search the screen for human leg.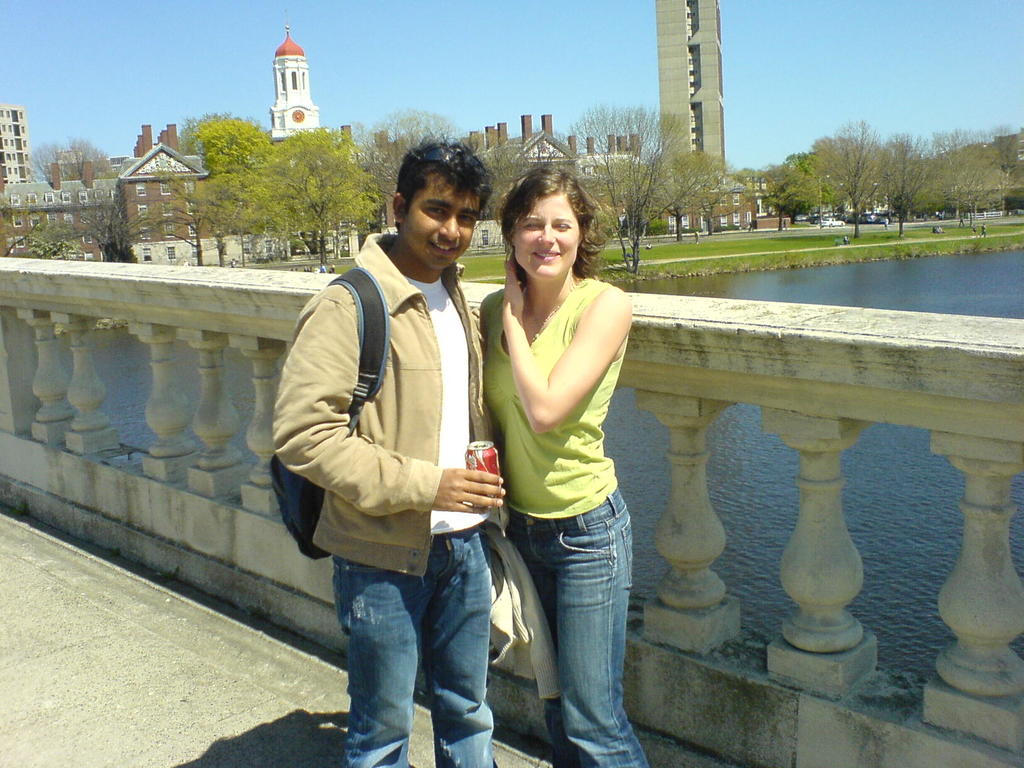
Found at <box>505,515,561,742</box>.
